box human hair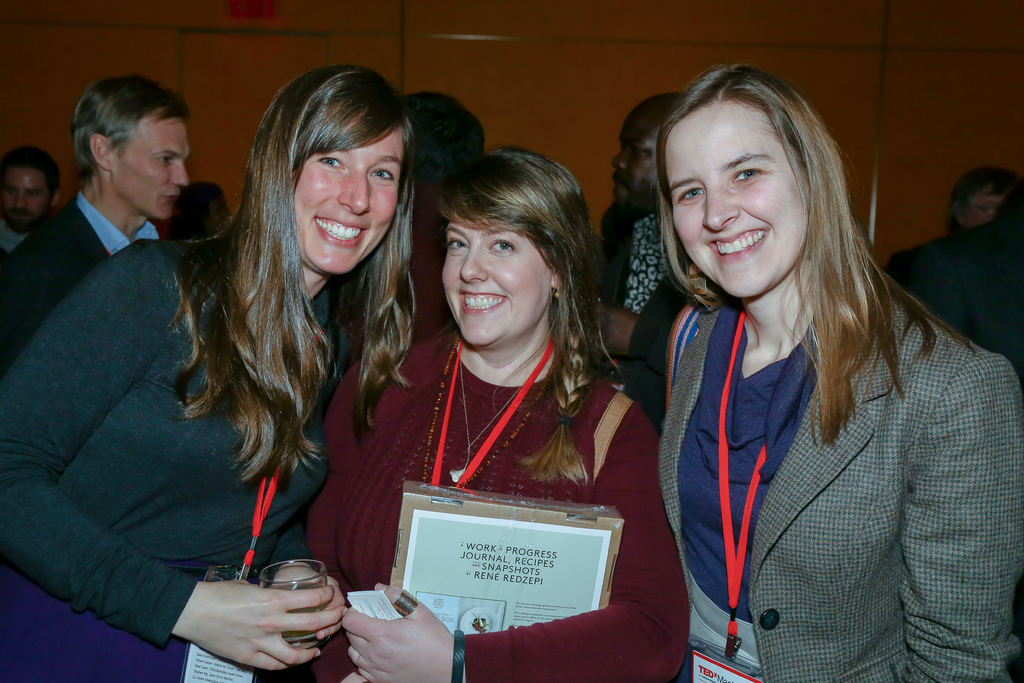
[left=400, top=89, right=484, bottom=198]
